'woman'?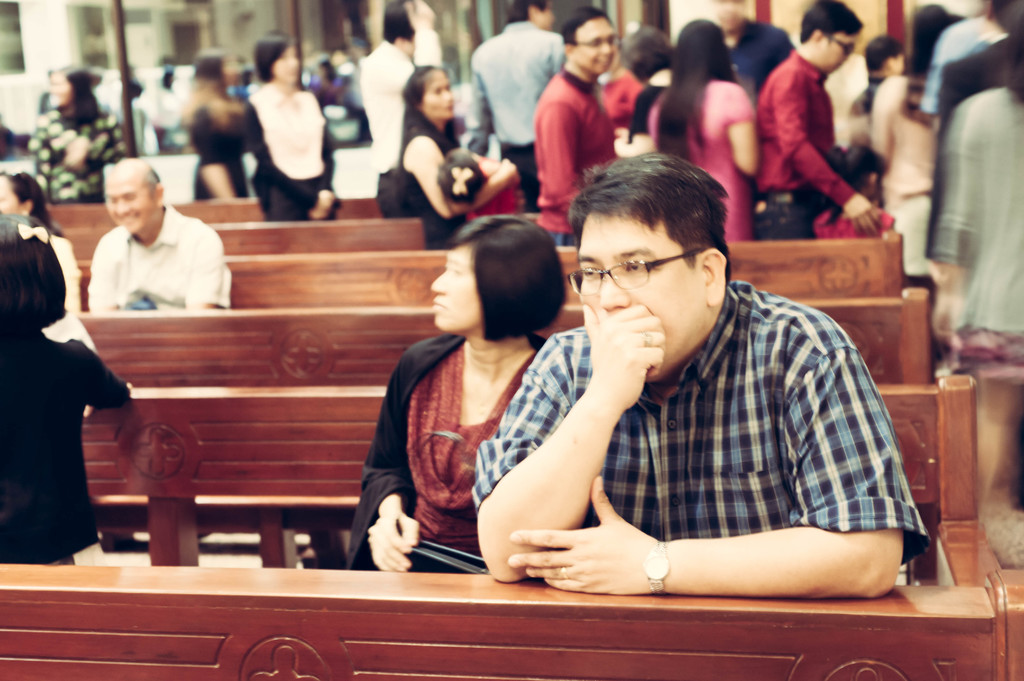
bbox=(28, 62, 129, 200)
